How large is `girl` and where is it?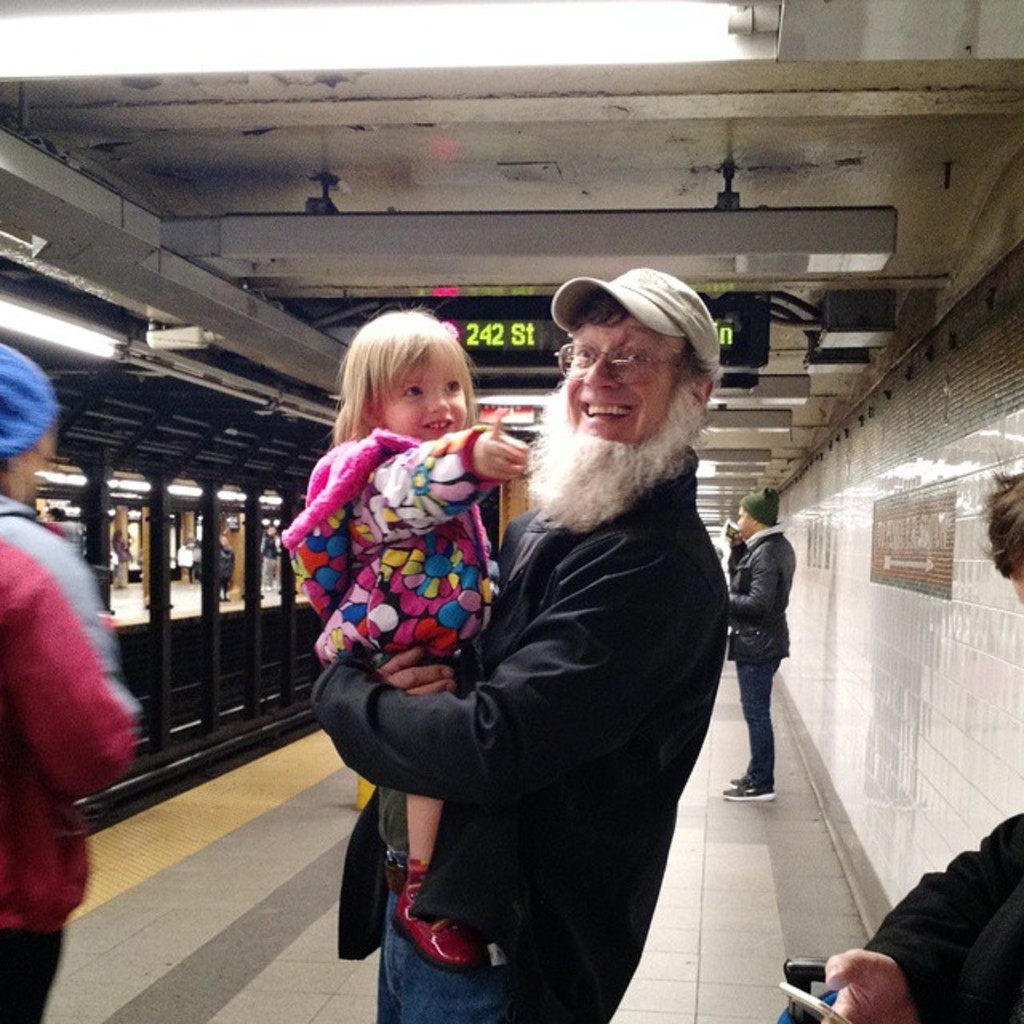
Bounding box: <bbox>275, 296, 538, 974</bbox>.
